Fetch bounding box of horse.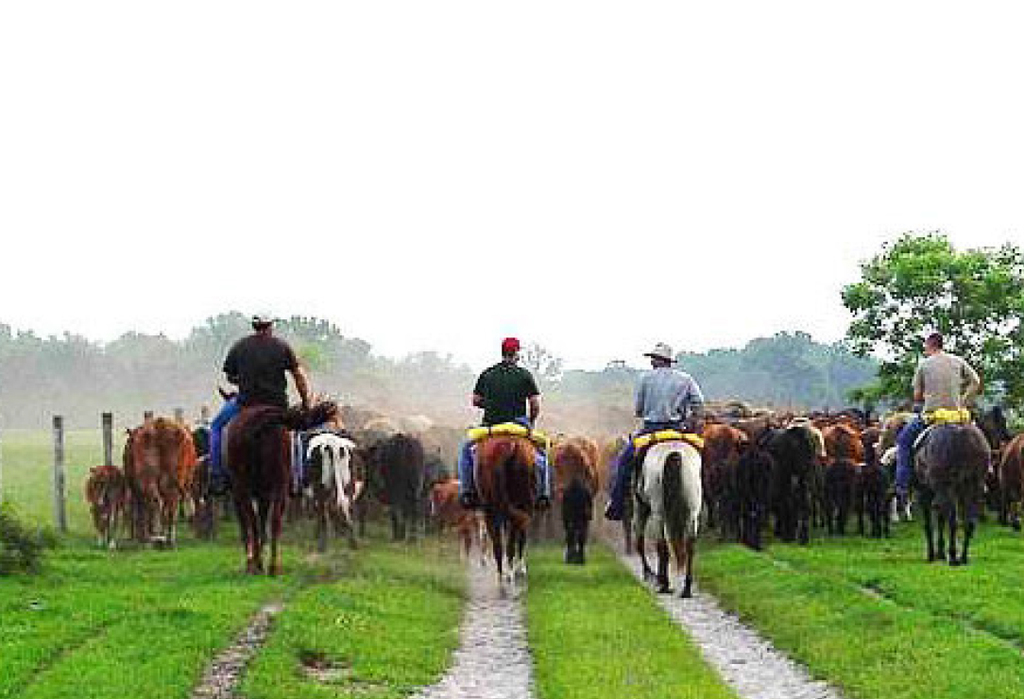
Bbox: bbox=(214, 386, 342, 577).
